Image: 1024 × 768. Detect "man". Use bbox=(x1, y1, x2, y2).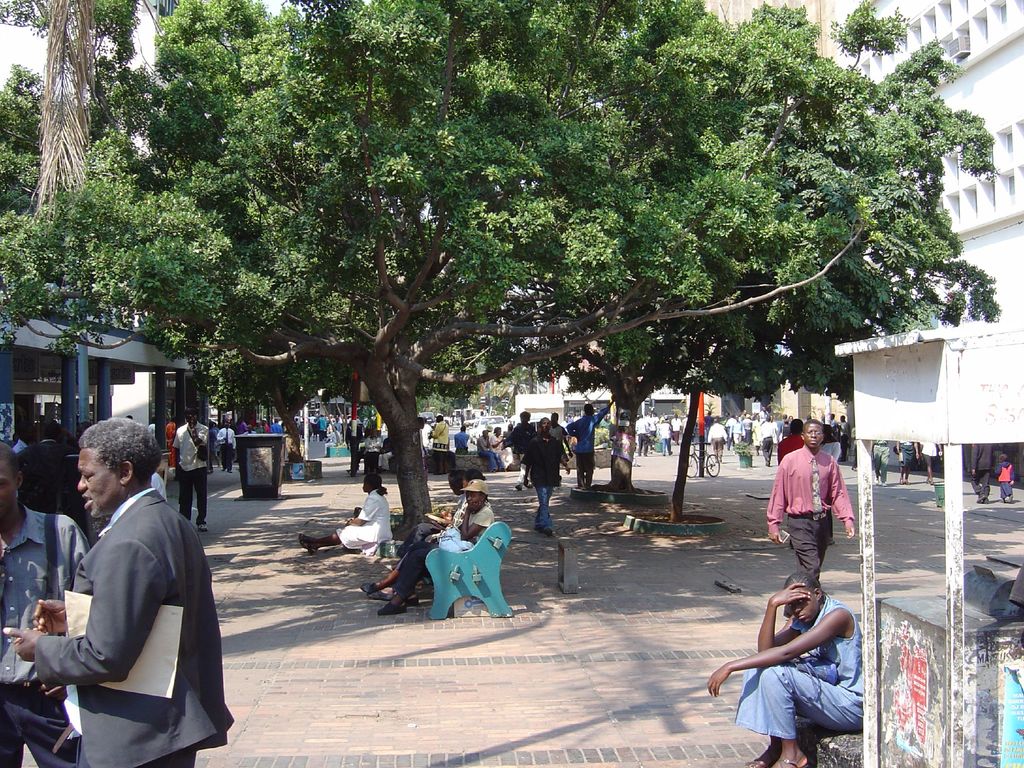
bbox=(381, 435, 392, 453).
